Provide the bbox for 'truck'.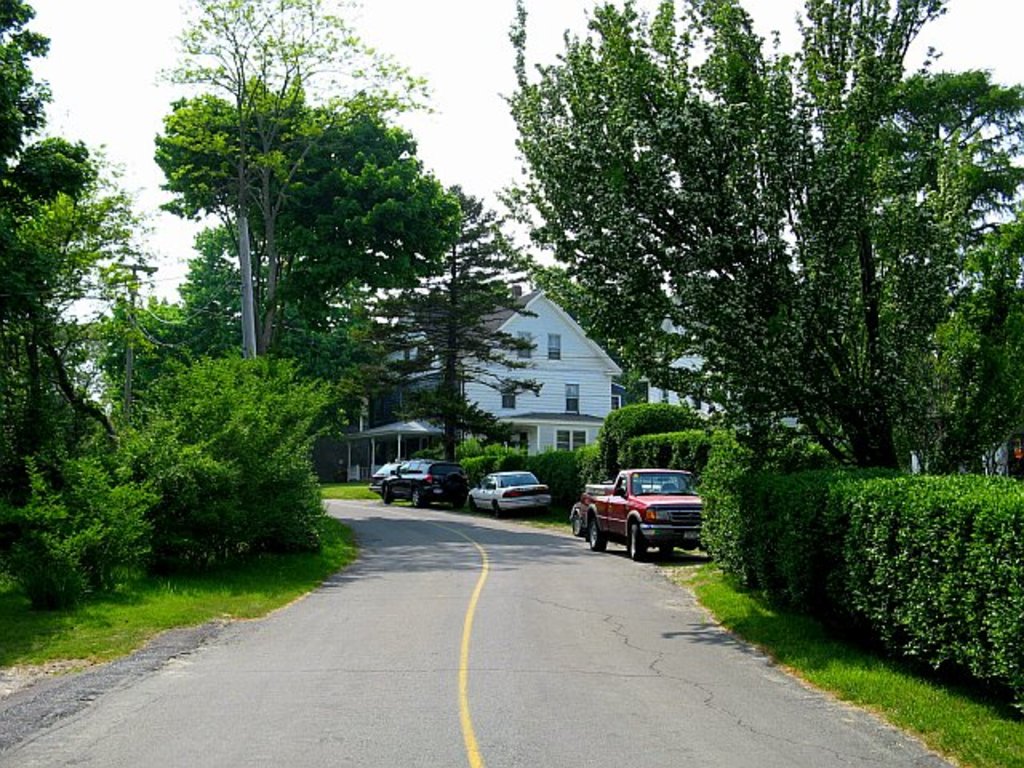
[x1=574, y1=464, x2=707, y2=562].
